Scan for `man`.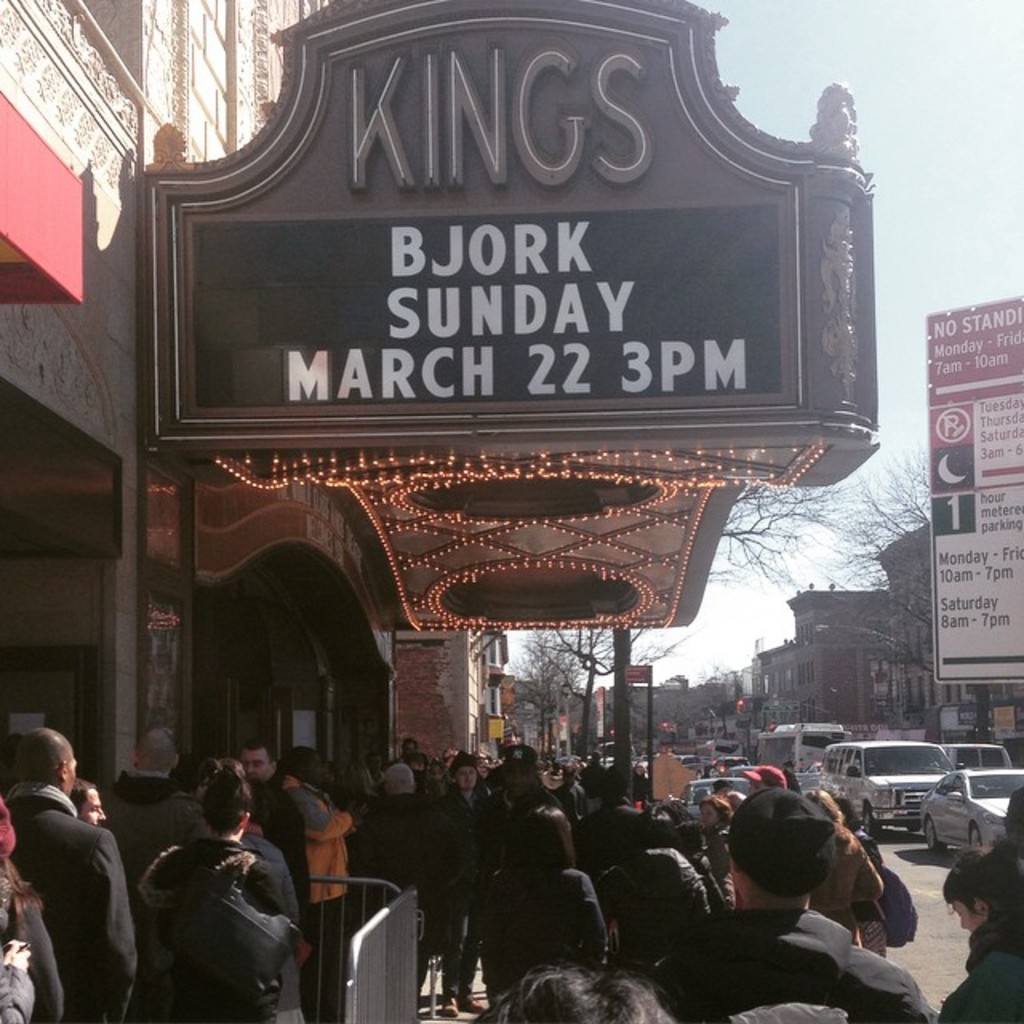
Scan result: {"x1": 2, "y1": 726, "x2": 141, "y2": 1022}.
